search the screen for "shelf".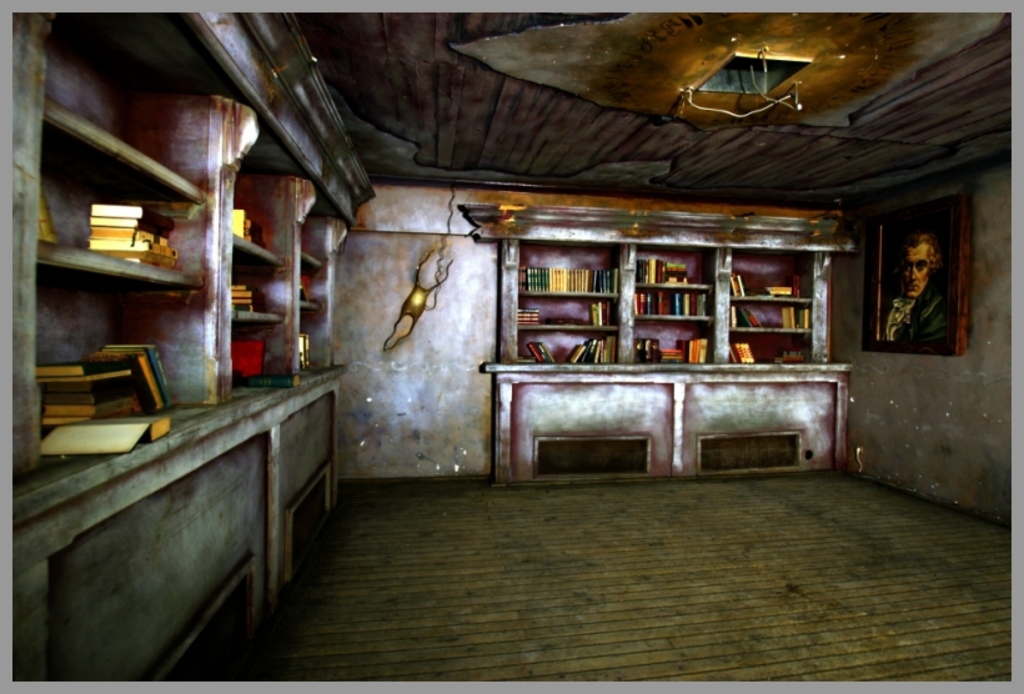
Found at (300, 307, 325, 368).
